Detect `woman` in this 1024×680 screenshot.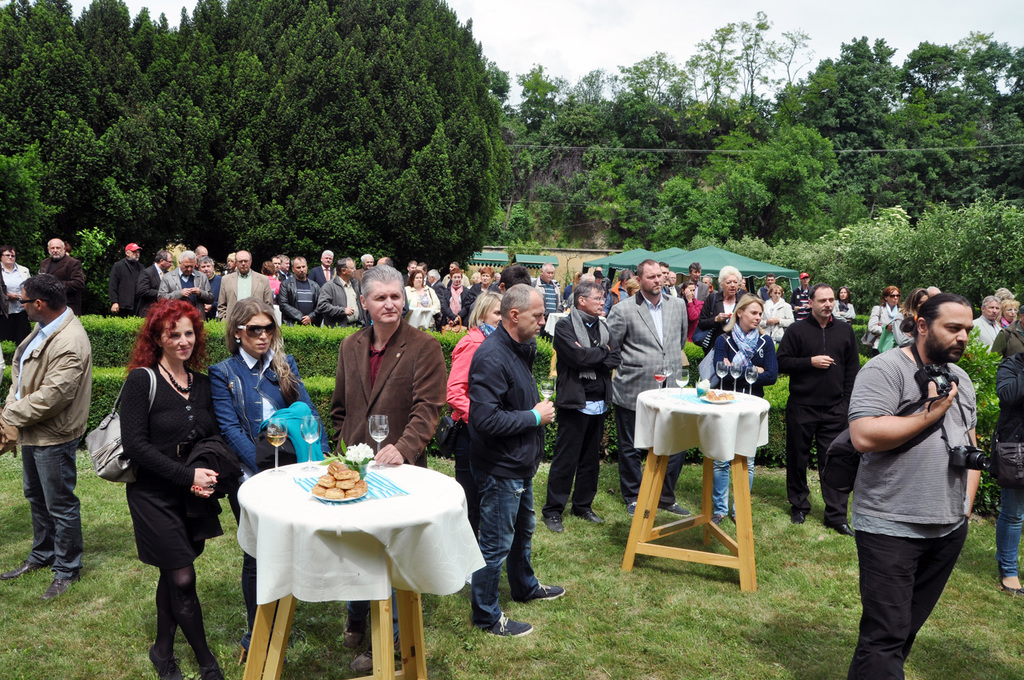
Detection: [400, 266, 446, 330].
